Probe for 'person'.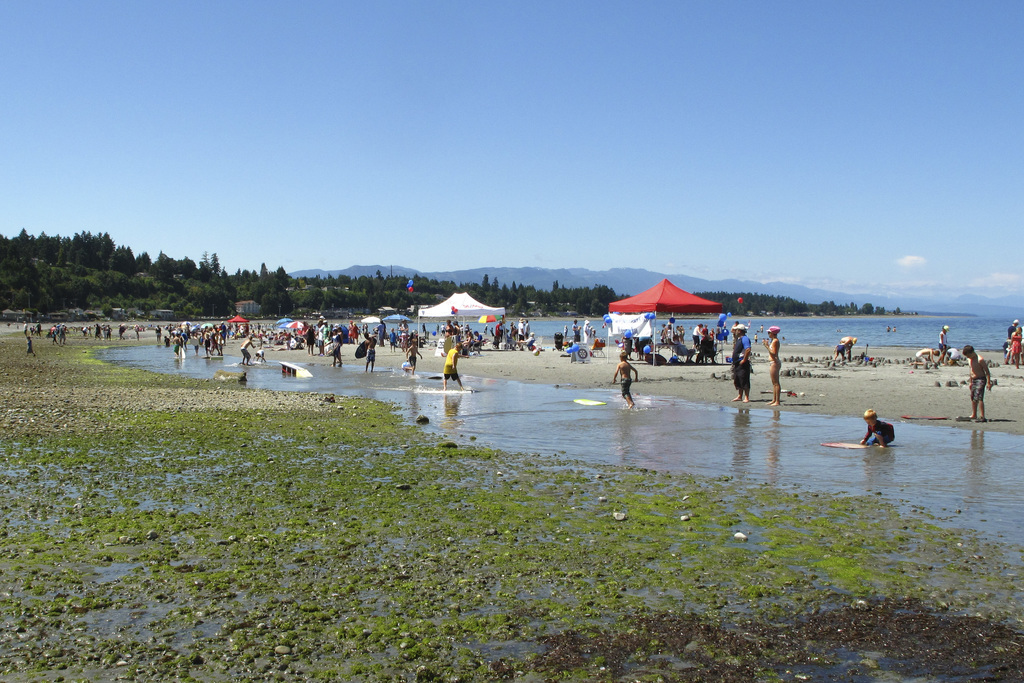
Probe result: [352,320,362,342].
